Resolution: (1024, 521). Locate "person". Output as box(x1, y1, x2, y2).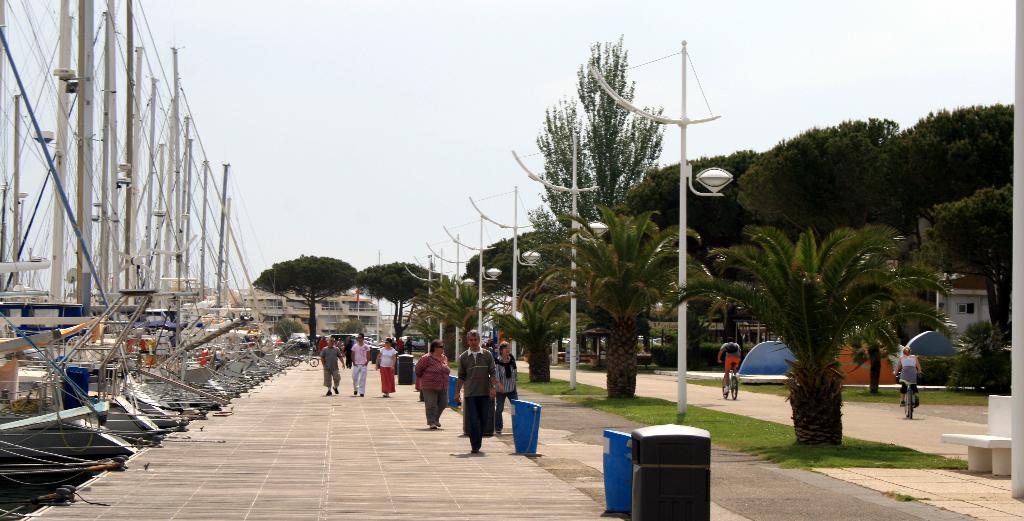
box(322, 336, 344, 398).
